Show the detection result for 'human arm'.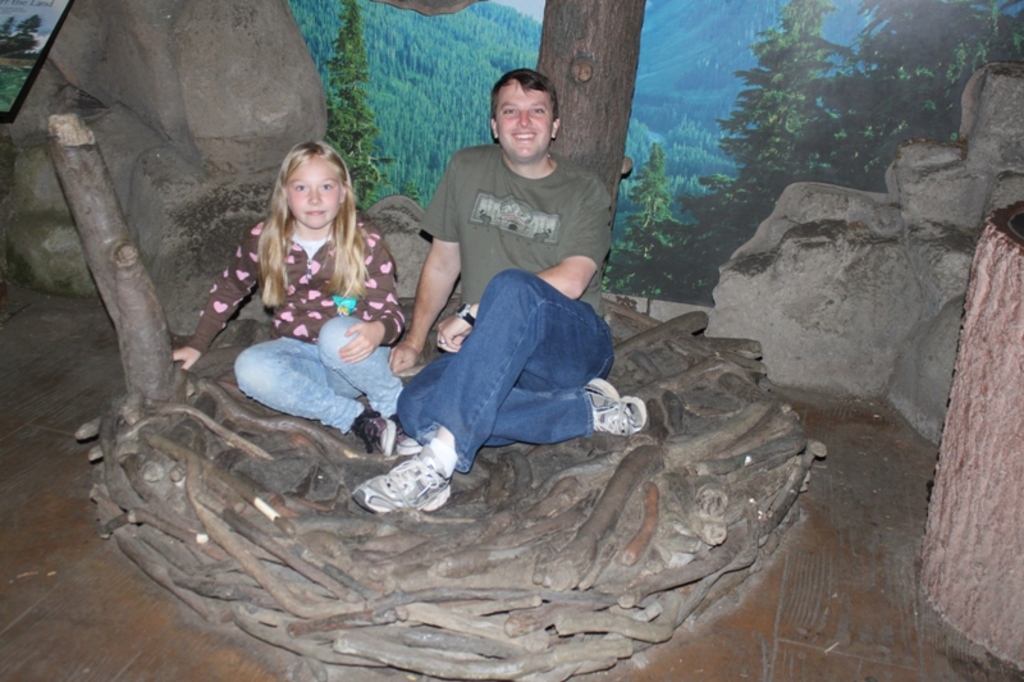
[left=172, top=220, right=268, bottom=375].
